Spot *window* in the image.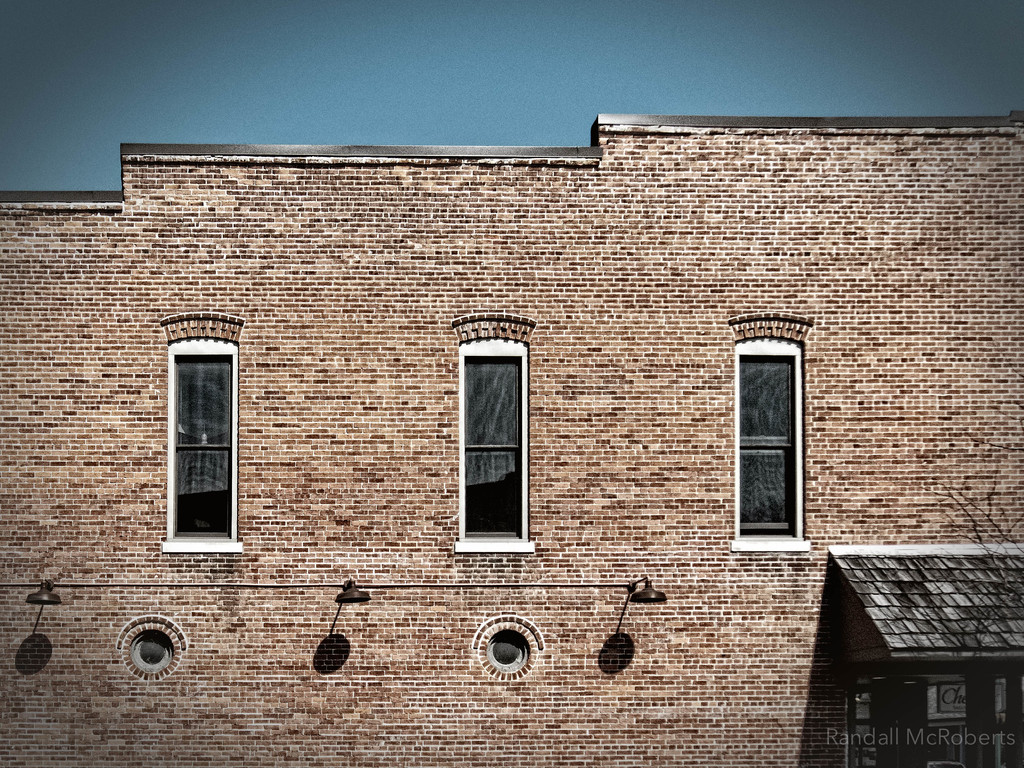
*window* found at rect(456, 320, 552, 580).
